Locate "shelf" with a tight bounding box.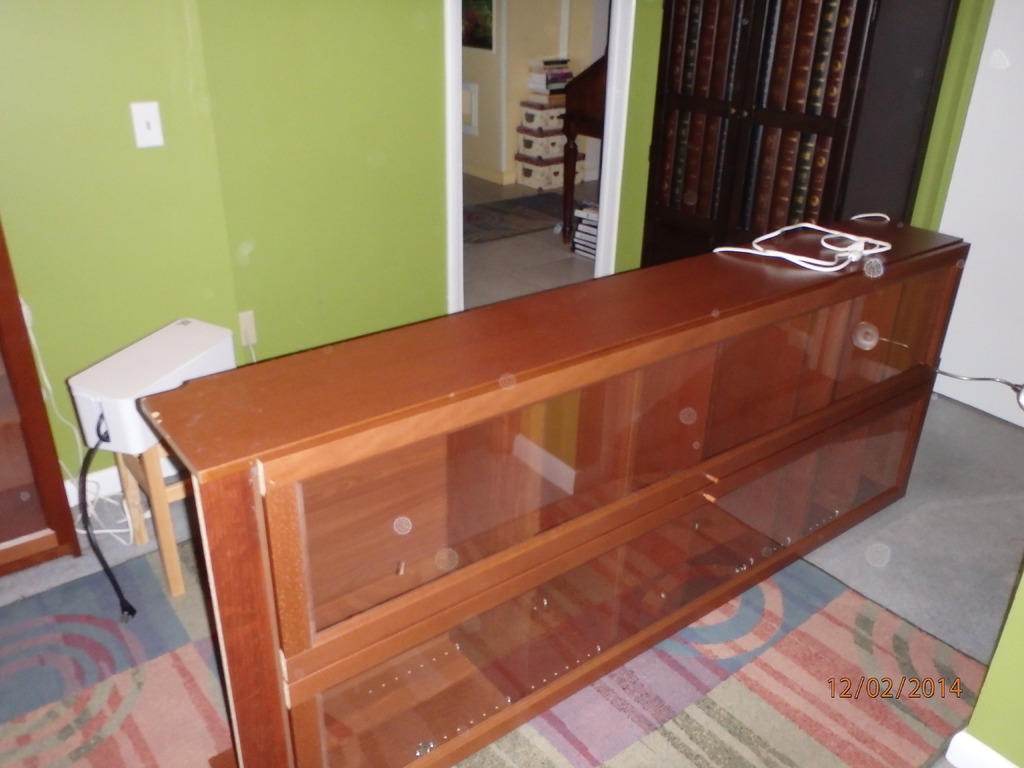
[583, 26, 945, 235].
